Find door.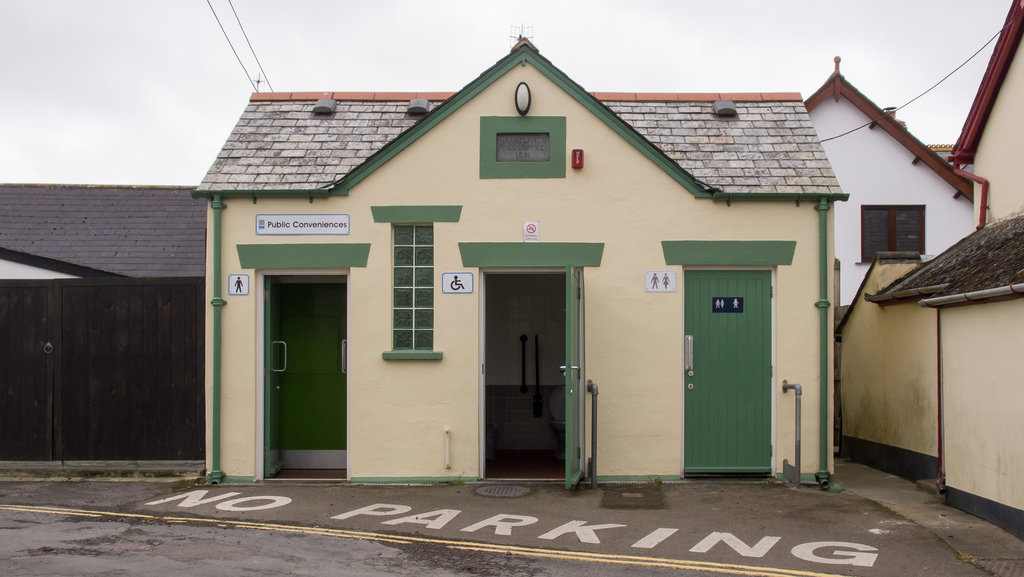
BBox(257, 280, 286, 475).
